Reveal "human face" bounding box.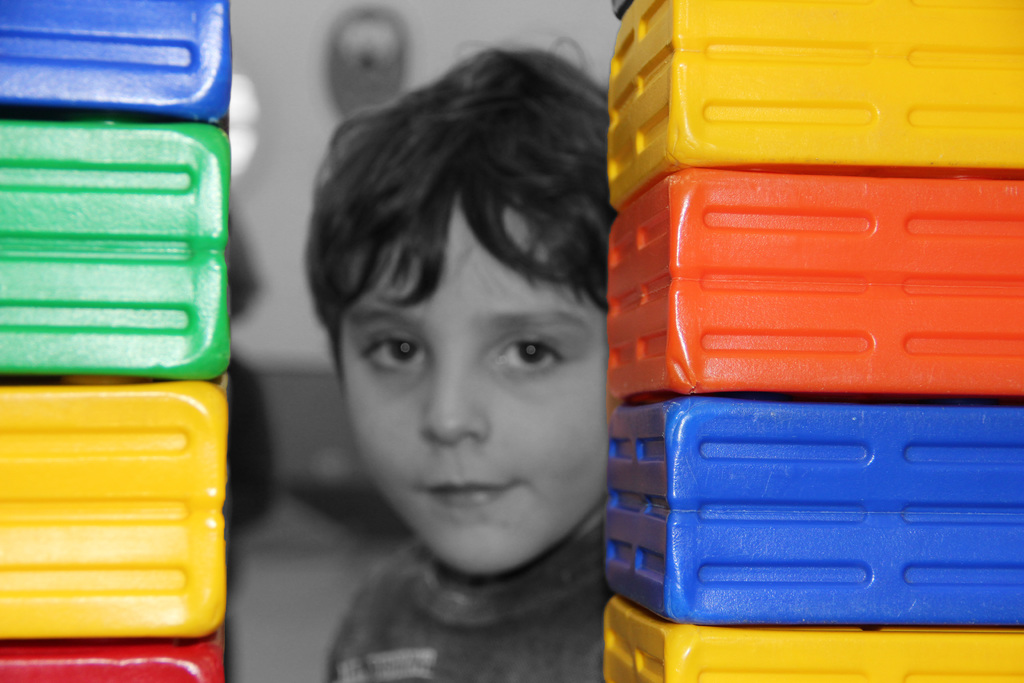
Revealed: x1=335 y1=189 x2=607 y2=572.
